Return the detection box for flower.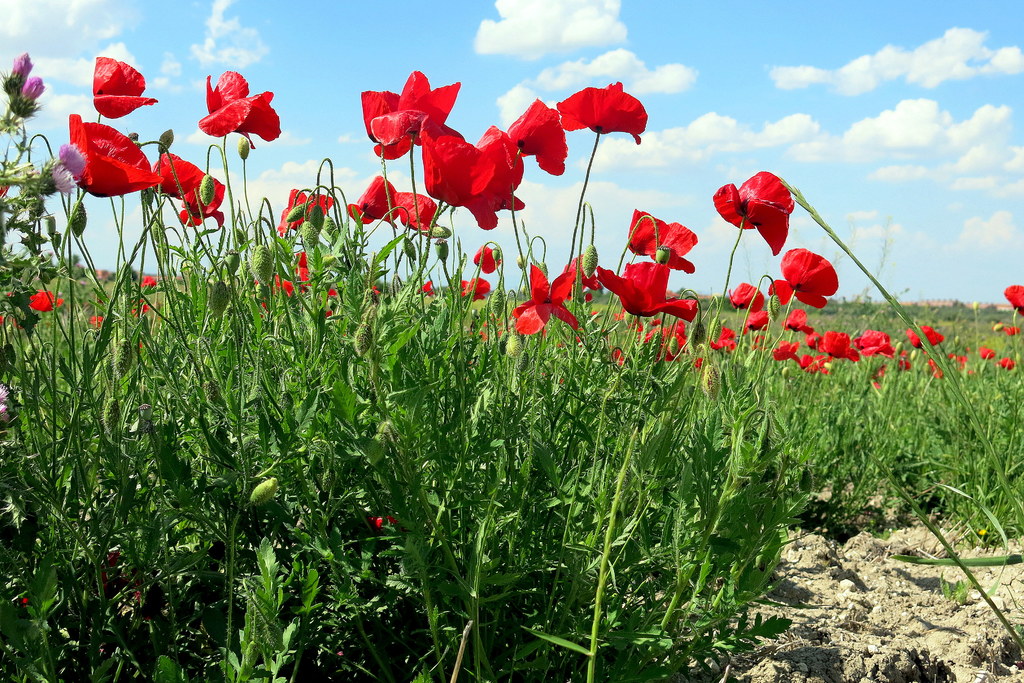
select_region(628, 205, 698, 272).
